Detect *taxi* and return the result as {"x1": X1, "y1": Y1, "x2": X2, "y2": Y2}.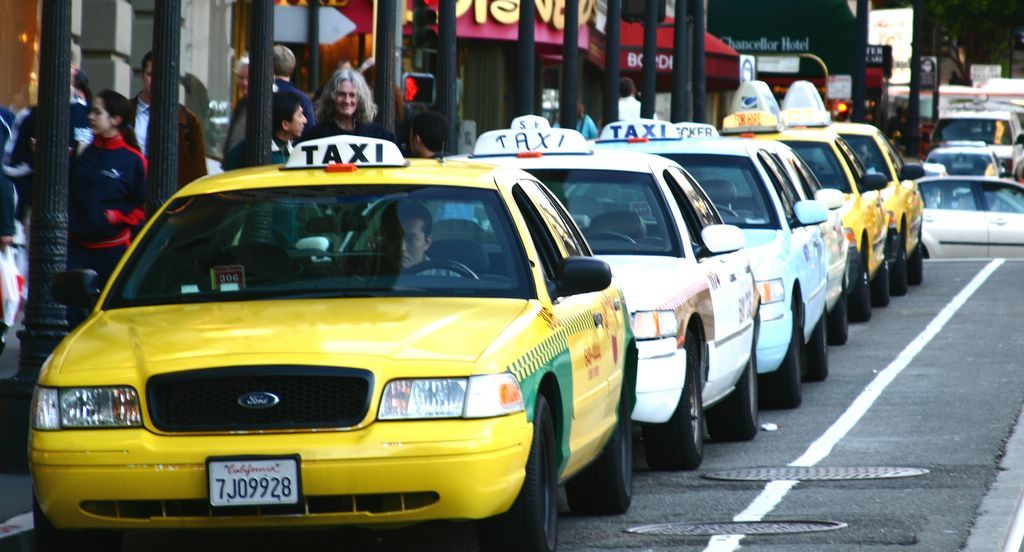
{"x1": 722, "y1": 83, "x2": 892, "y2": 307}.
